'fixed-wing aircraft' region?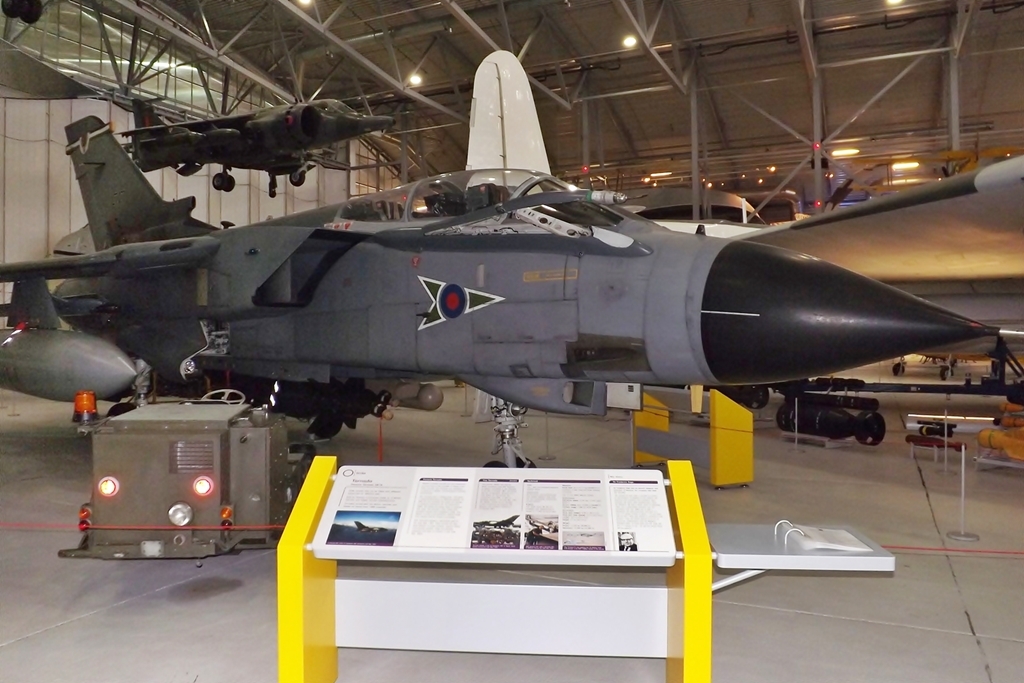
0 51 1023 474
